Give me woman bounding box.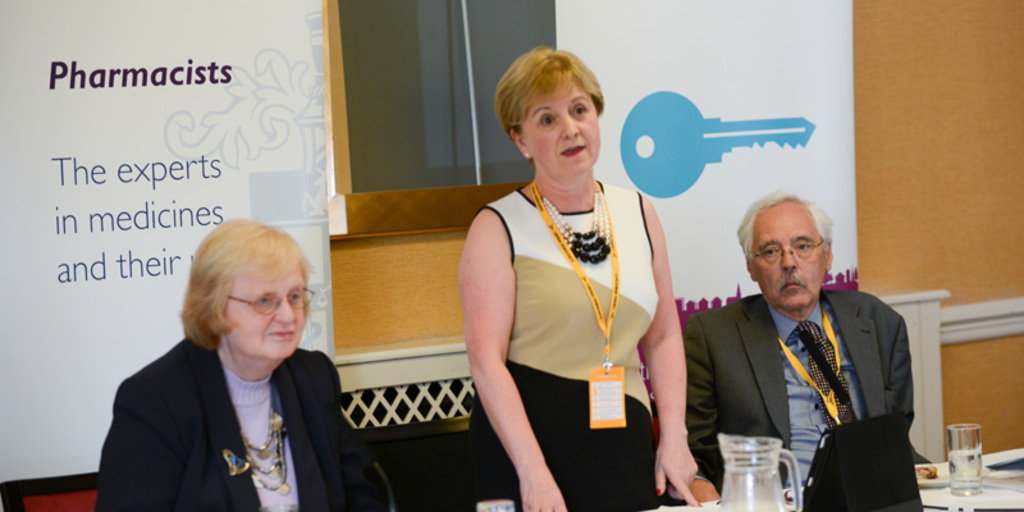
detection(462, 32, 680, 511).
